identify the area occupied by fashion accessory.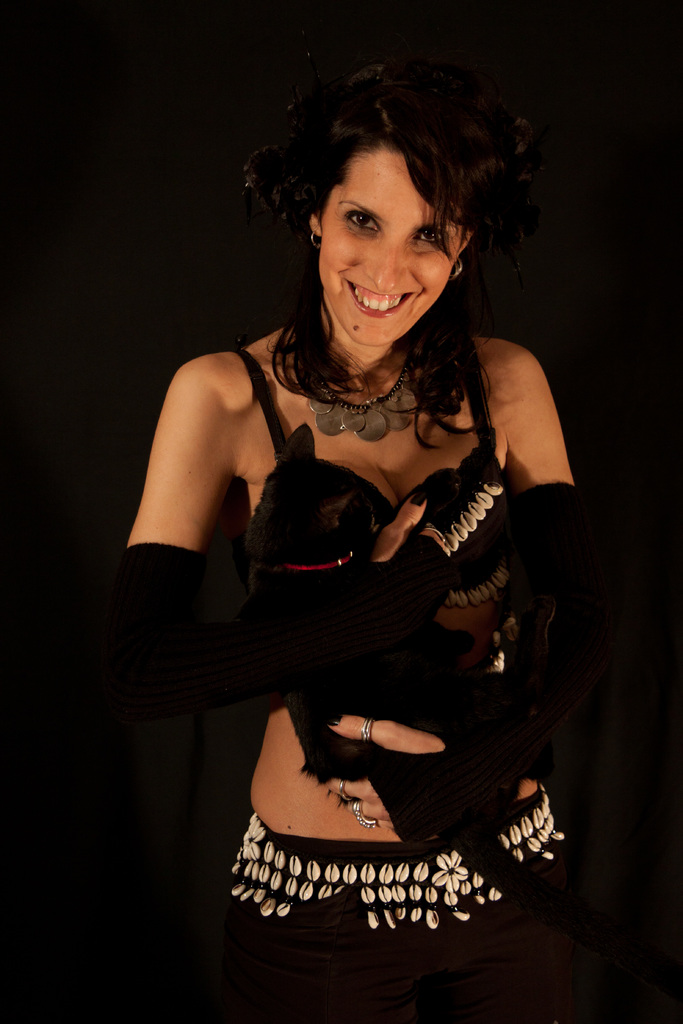
Area: [308,343,422,443].
